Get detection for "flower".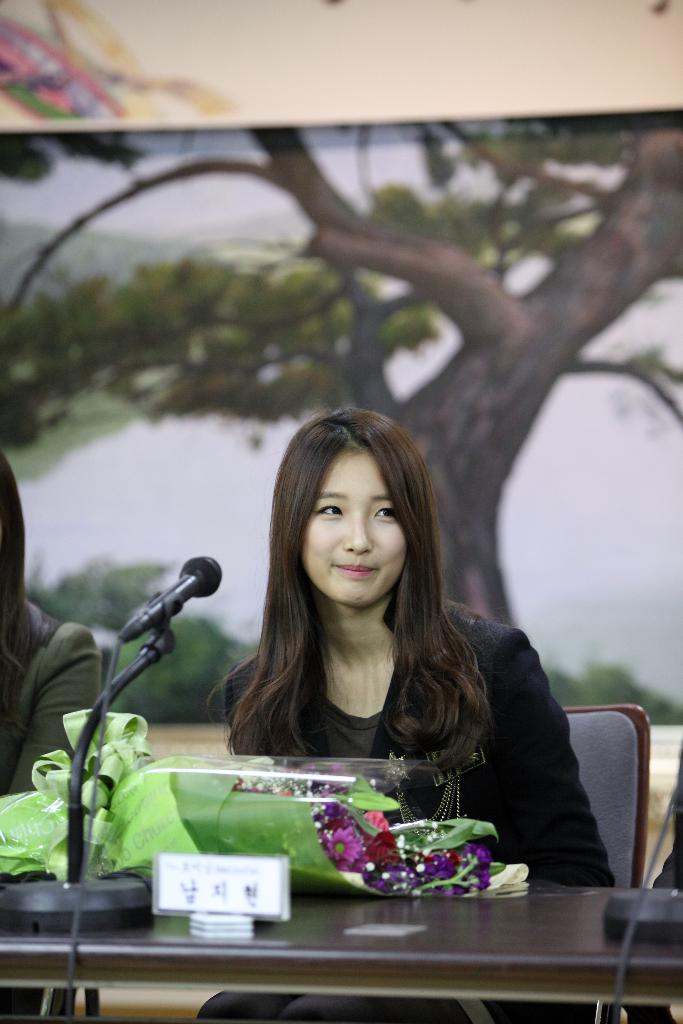
Detection: x1=318, y1=824, x2=365, y2=869.
